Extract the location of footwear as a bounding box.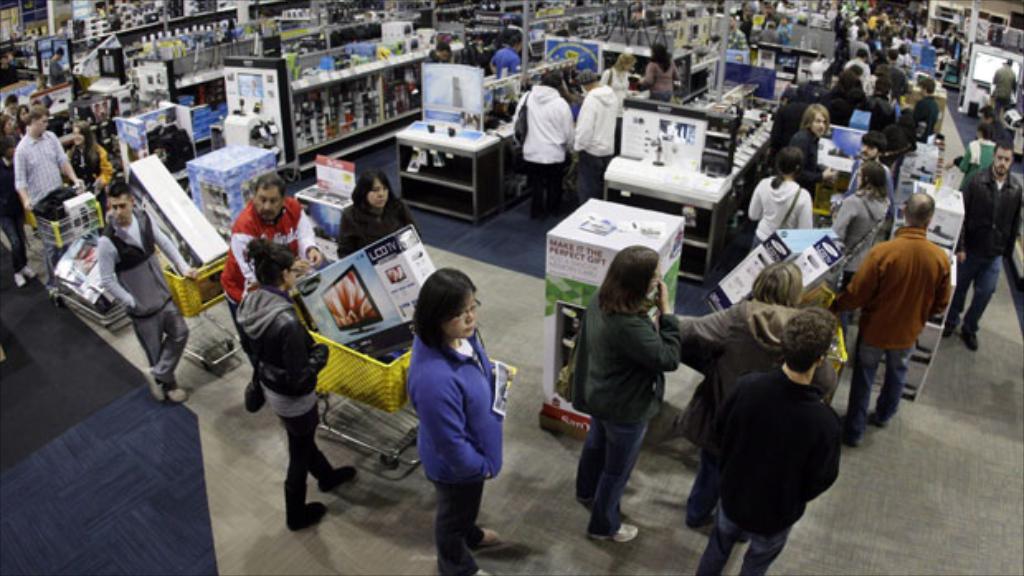
<bbox>590, 522, 639, 546</bbox>.
